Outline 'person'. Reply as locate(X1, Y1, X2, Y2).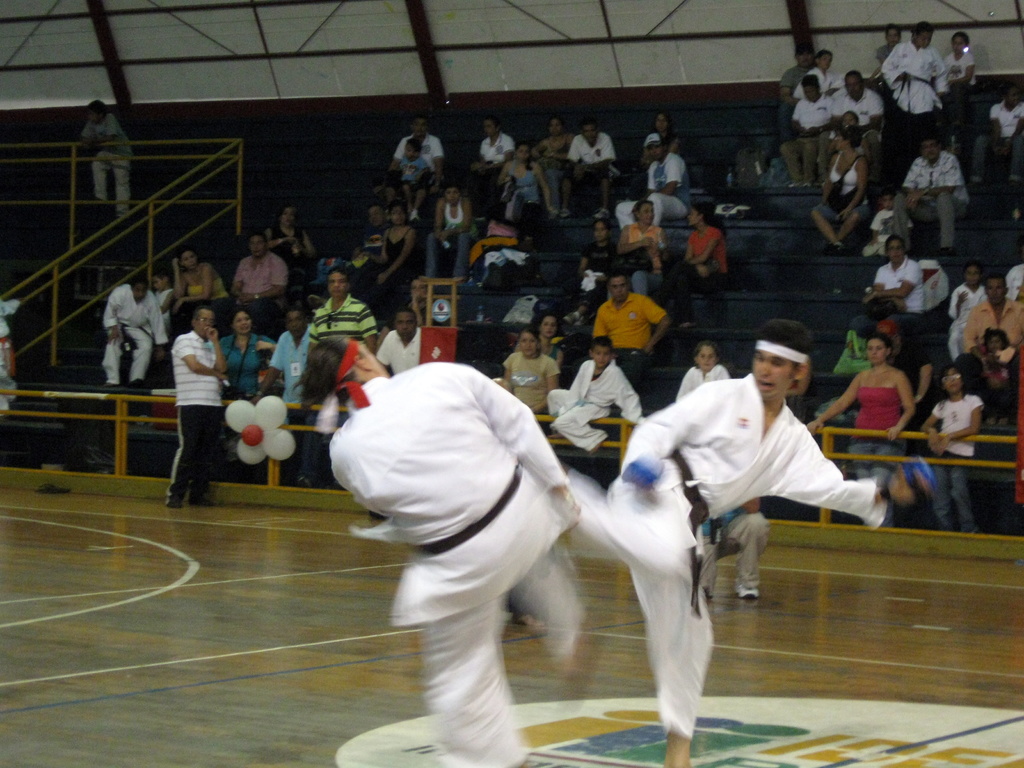
locate(422, 183, 486, 289).
